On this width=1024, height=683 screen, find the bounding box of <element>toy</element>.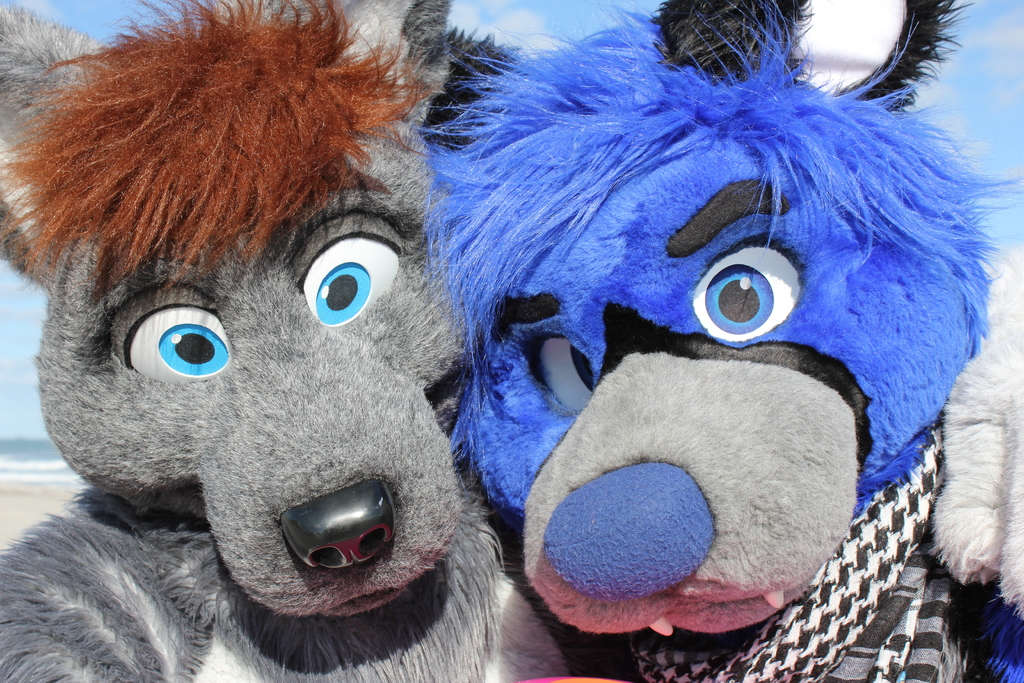
Bounding box: detection(0, 0, 1023, 682).
